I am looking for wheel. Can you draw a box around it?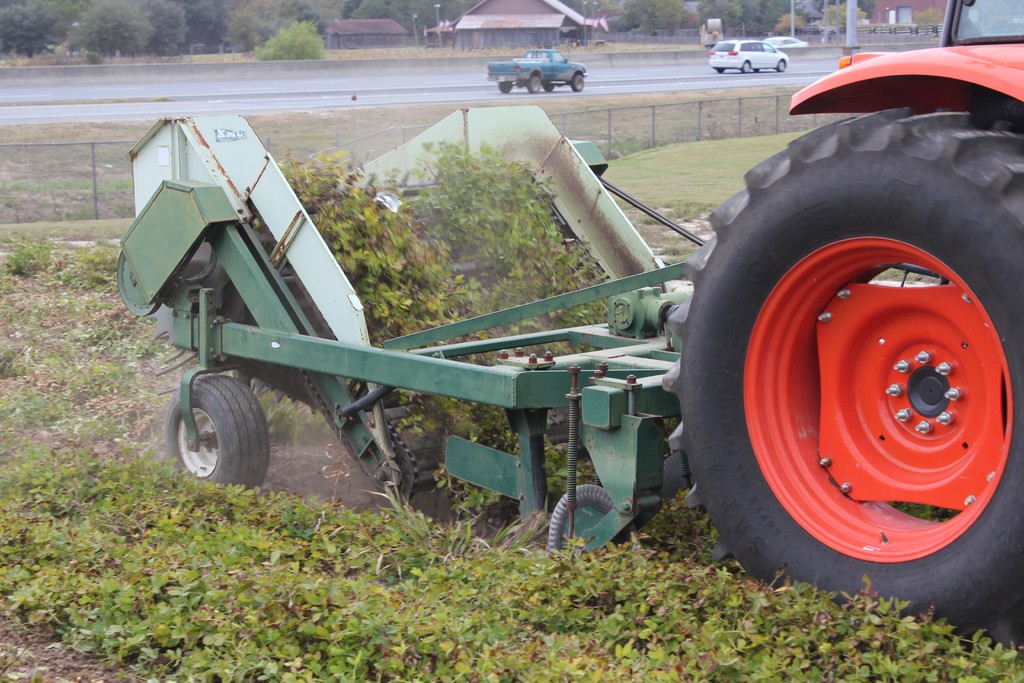
Sure, the bounding box is 742:60:751:72.
